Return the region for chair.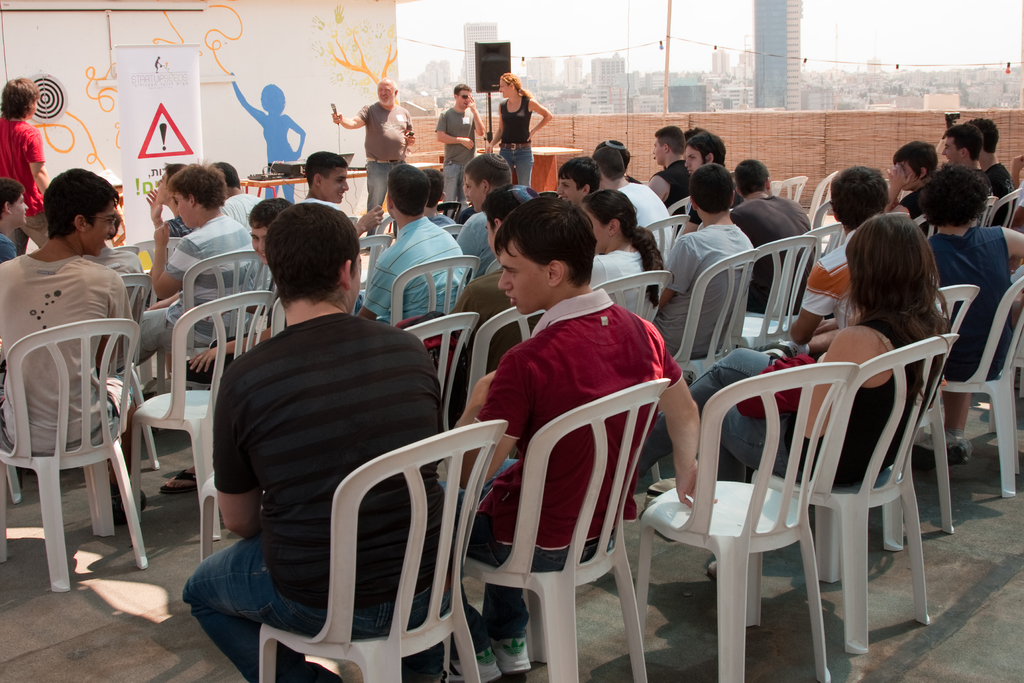
detection(762, 176, 807, 207).
